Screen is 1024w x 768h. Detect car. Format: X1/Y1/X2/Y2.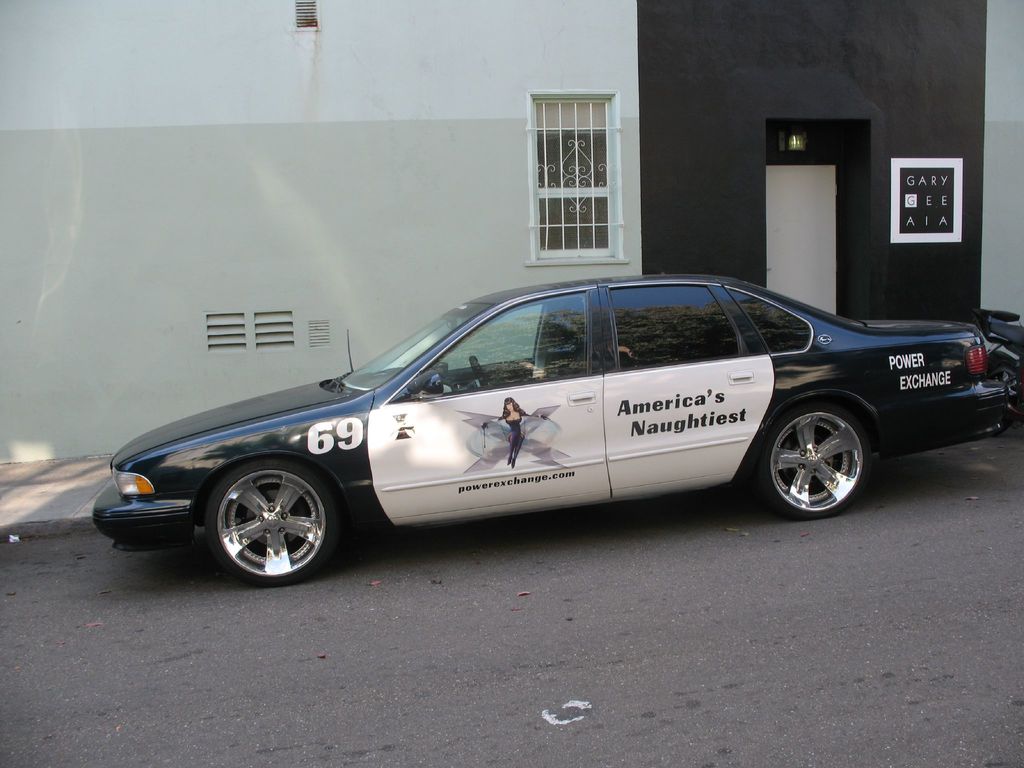
86/276/1023/584.
